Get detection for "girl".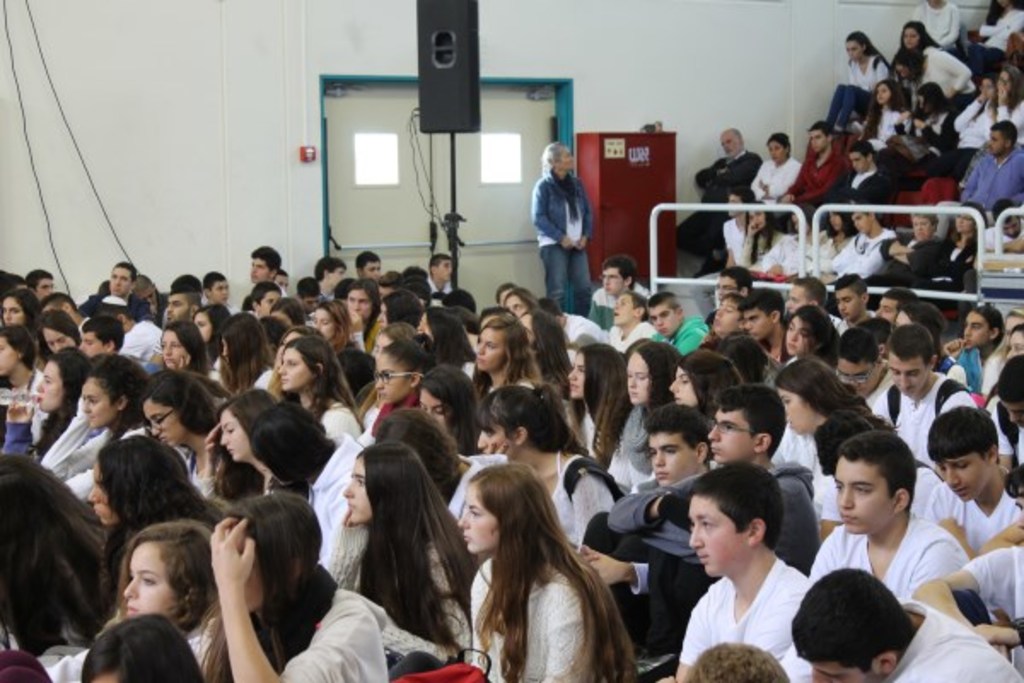
Detection: 608:342:688:466.
